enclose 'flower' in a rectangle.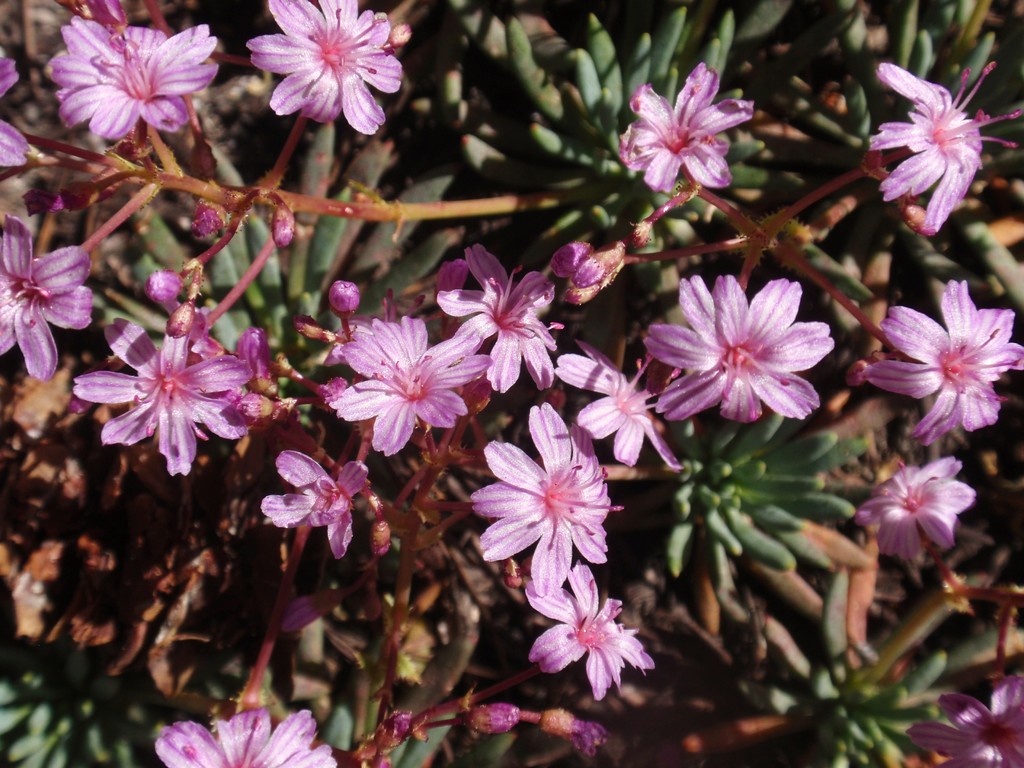
332:319:483:454.
